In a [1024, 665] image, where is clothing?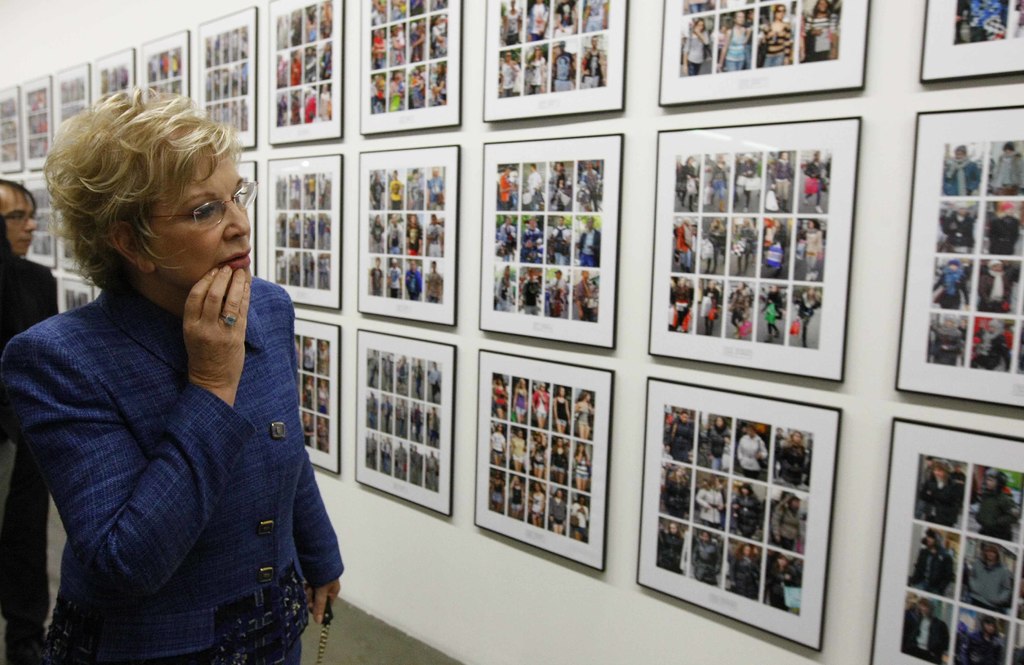
BBox(804, 12, 837, 58).
